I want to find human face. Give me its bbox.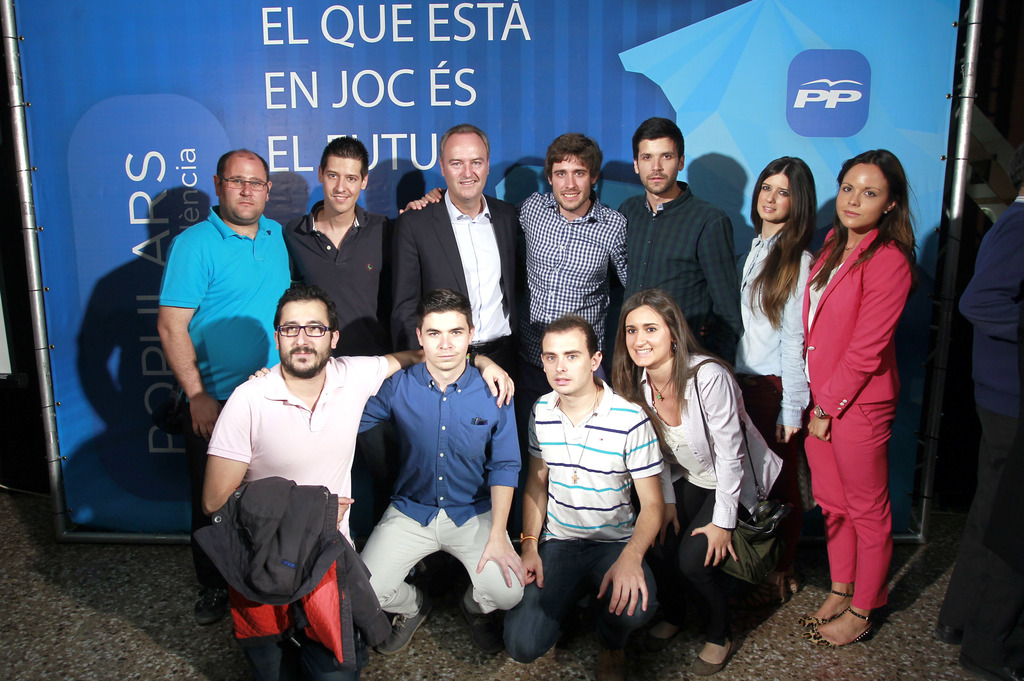
BBox(420, 309, 473, 369).
